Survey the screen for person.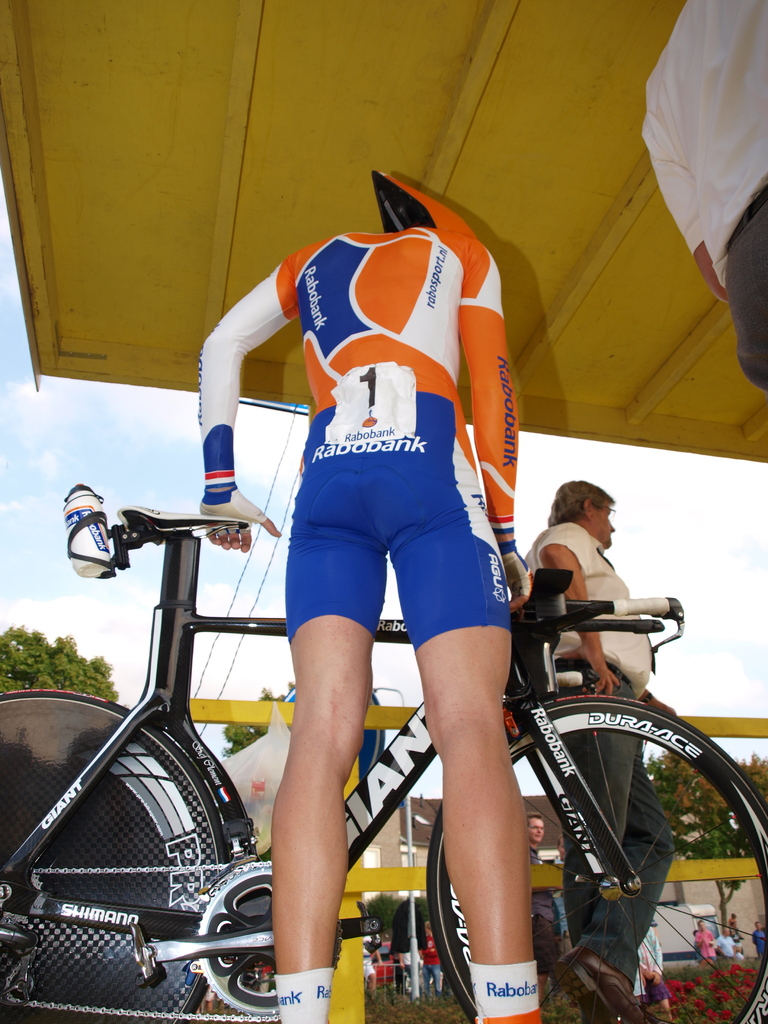
Survey found: (417, 917, 448, 1005).
